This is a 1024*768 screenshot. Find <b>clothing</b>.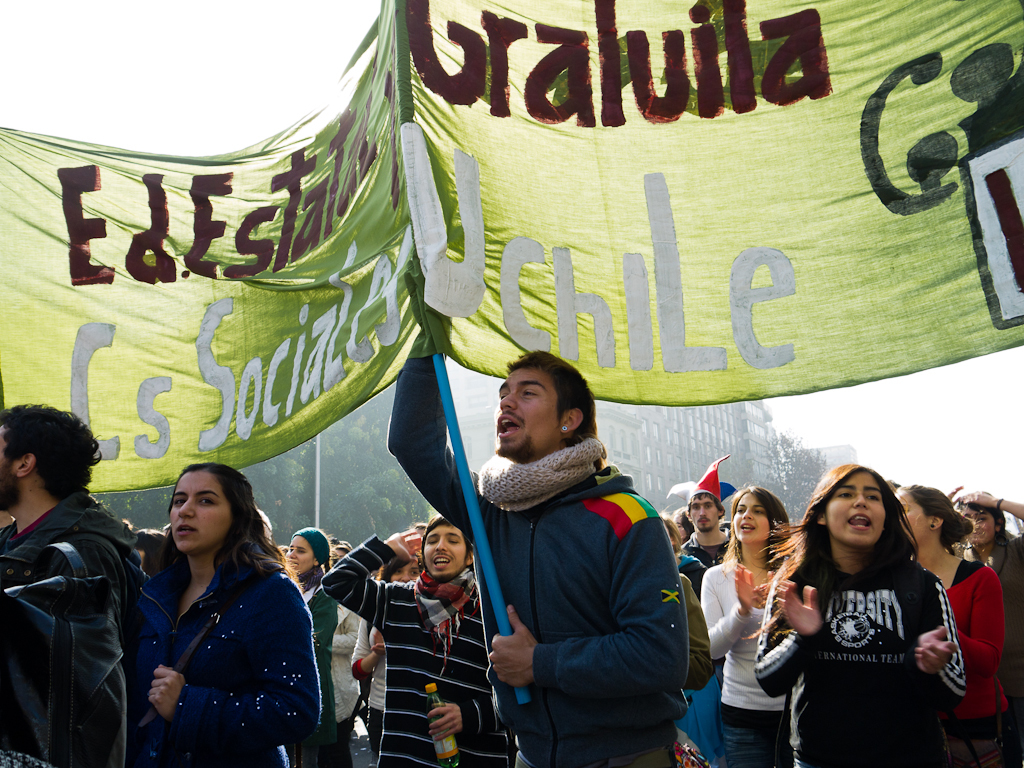
Bounding box: pyautogui.locateOnScreen(703, 551, 789, 767).
